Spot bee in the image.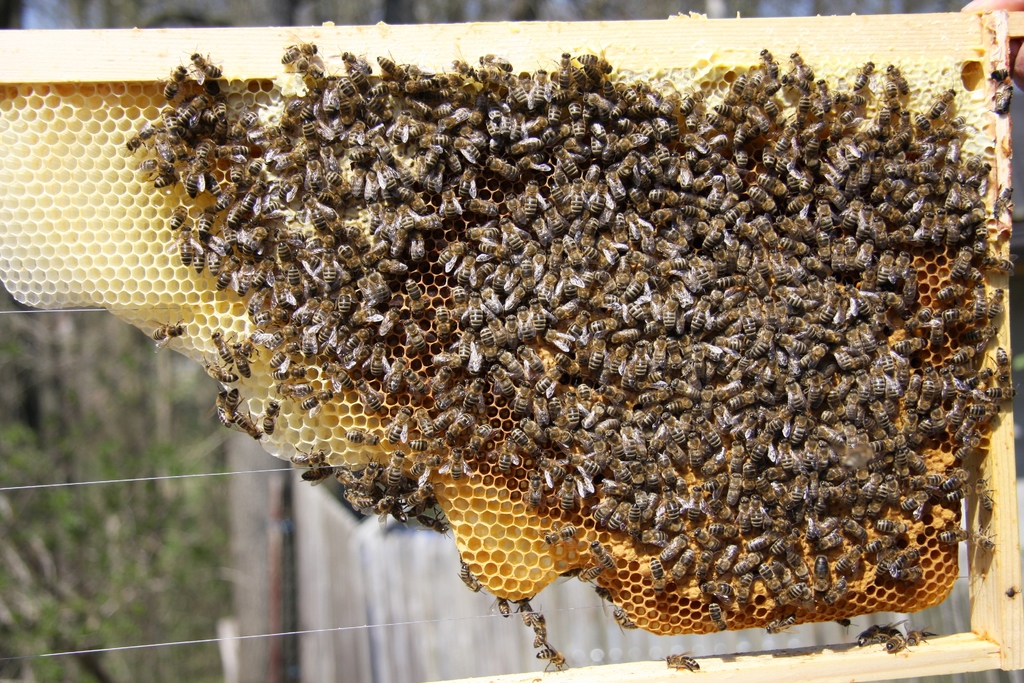
bee found at (left=494, top=312, right=522, bottom=351).
